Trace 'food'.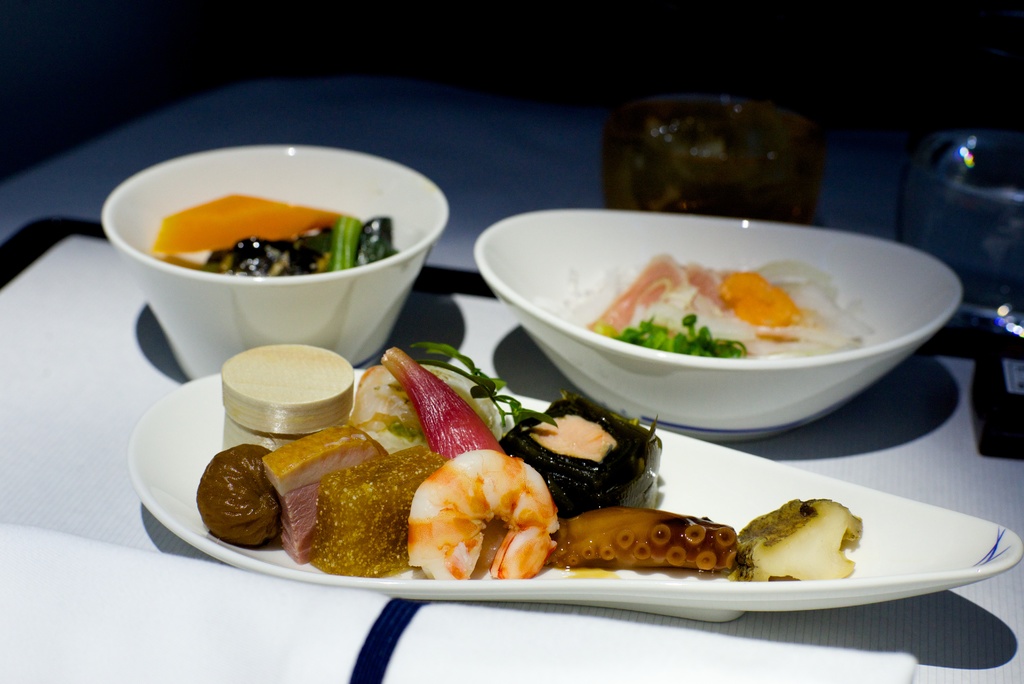
Traced to Rect(192, 446, 284, 546).
